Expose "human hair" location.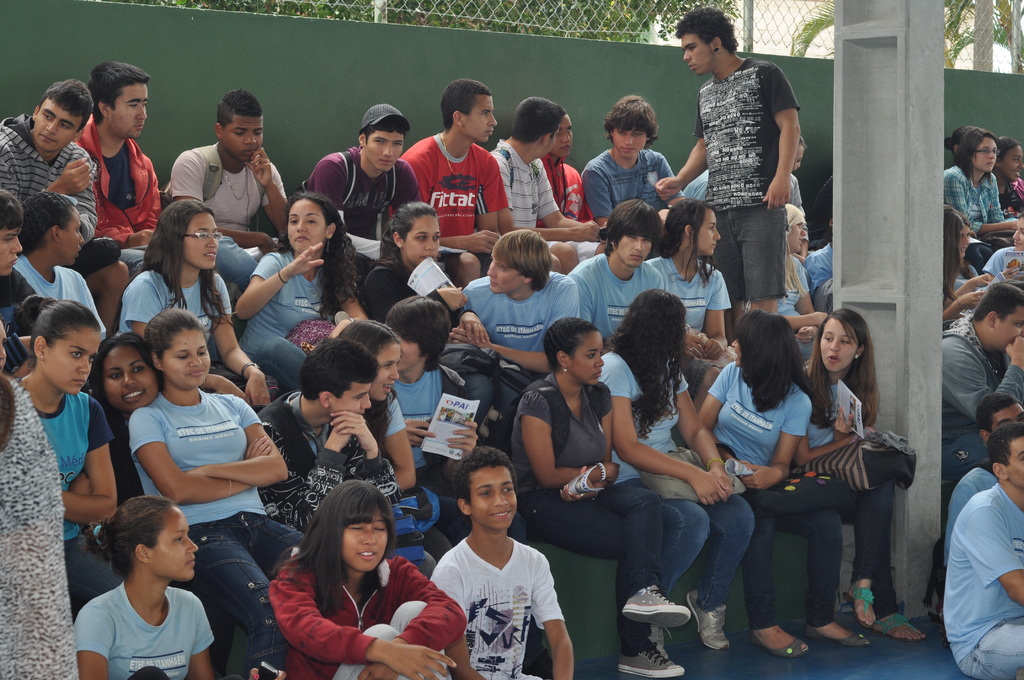
Exposed at (x1=0, y1=188, x2=24, y2=231).
